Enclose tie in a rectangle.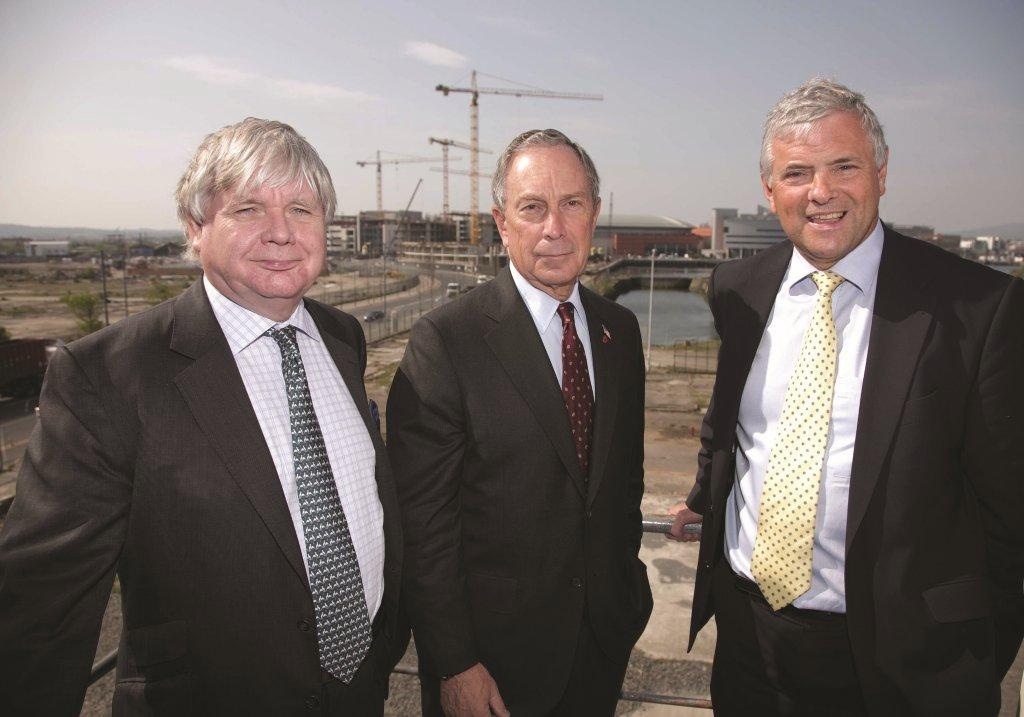
(left=557, top=307, right=598, bottom=480).
